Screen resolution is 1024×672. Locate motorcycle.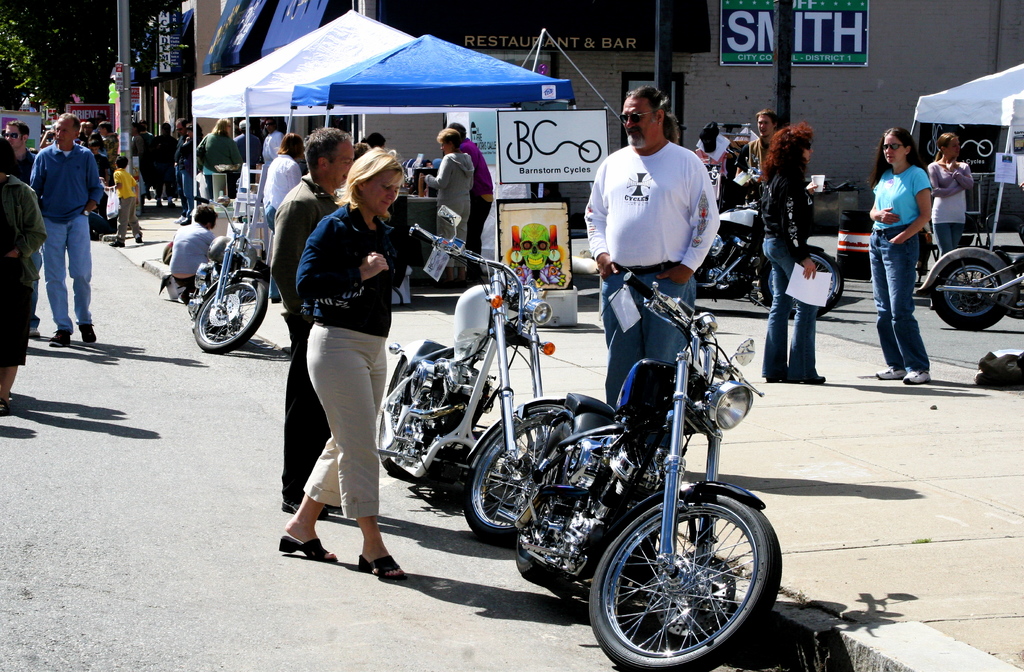
x1=381, y1=190, x2=581, y2=546.
